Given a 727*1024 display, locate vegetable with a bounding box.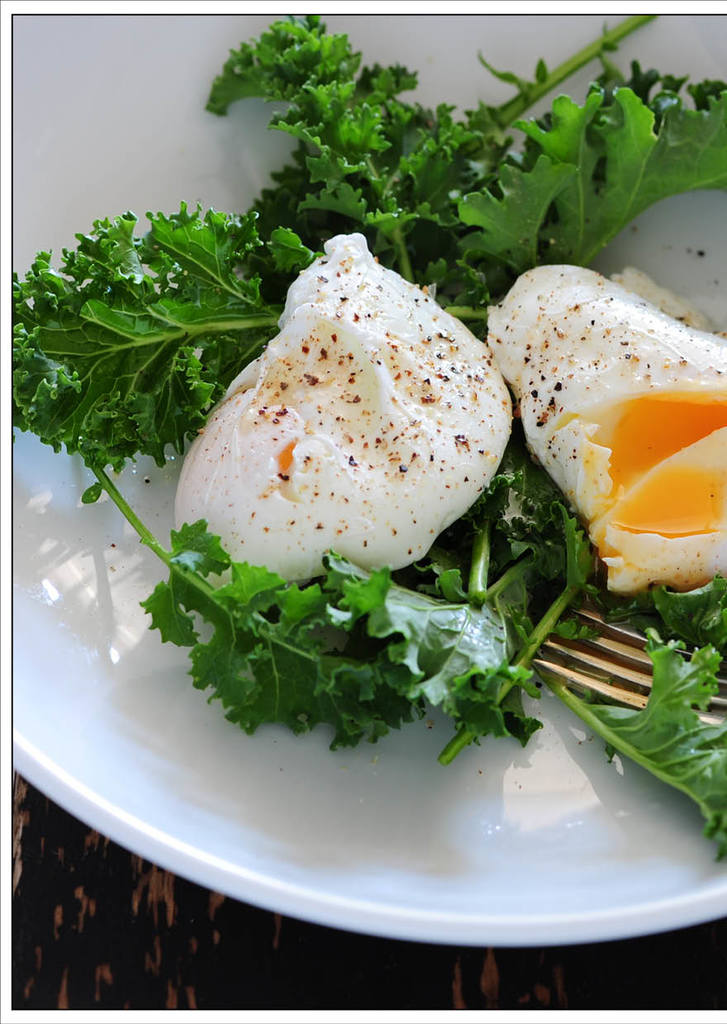
Located: l=546, t=644, r=726, b=858.
